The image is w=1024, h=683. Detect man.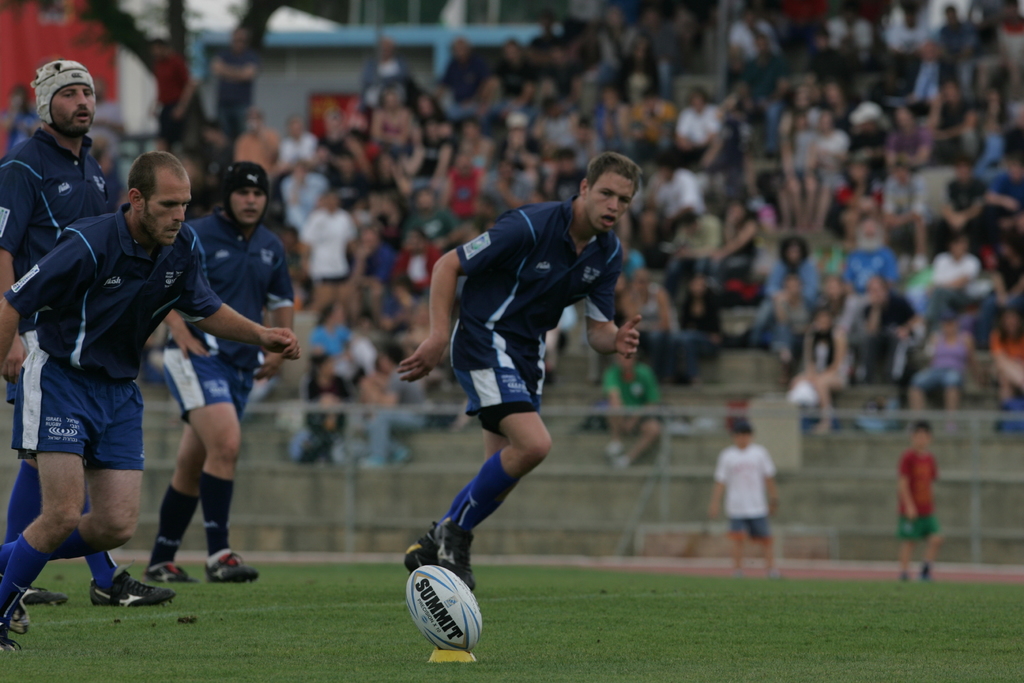
Detection: (x1=388, y1=152, x2=647, y2=591).
